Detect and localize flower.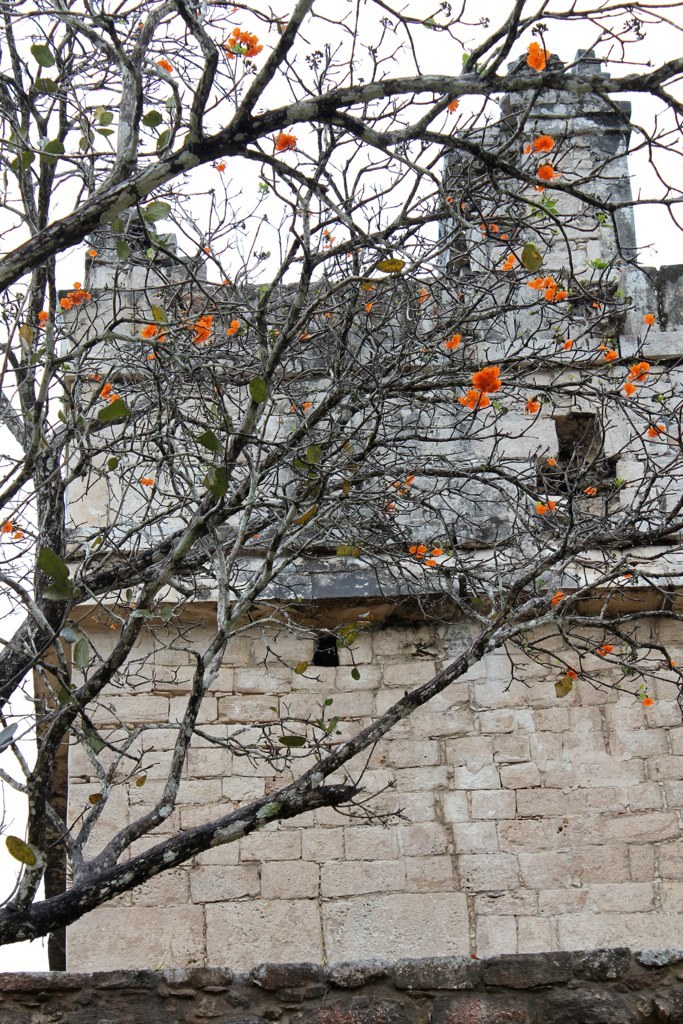
Localized at x1=642 y1=697 x2=656 y2=710.
